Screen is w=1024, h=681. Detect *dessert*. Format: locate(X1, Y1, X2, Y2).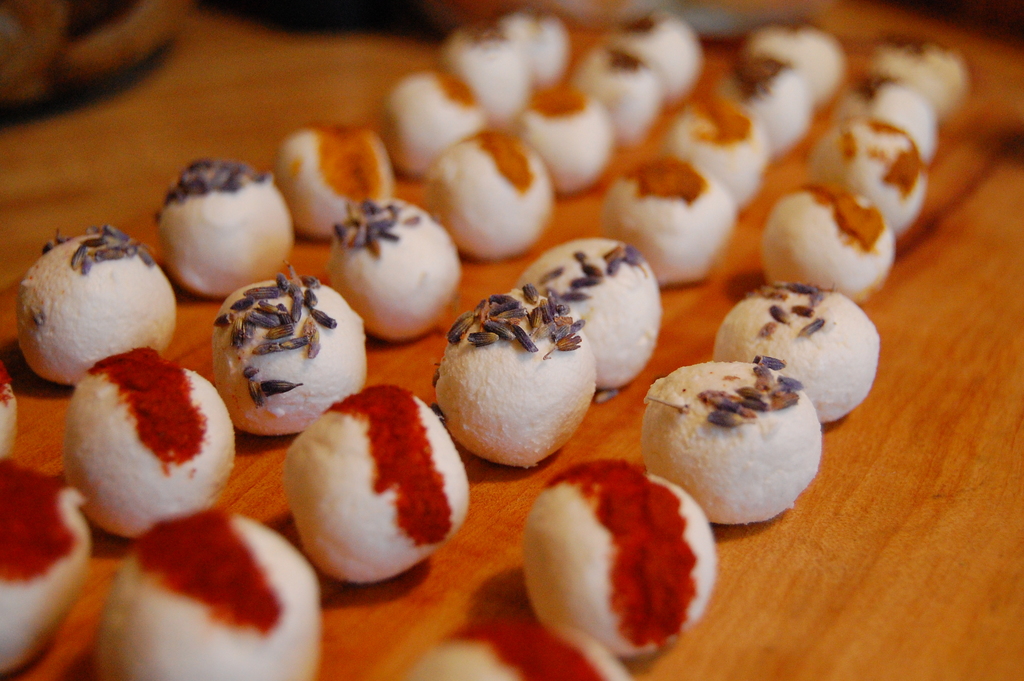
locate(276, 115, 390, 237).
